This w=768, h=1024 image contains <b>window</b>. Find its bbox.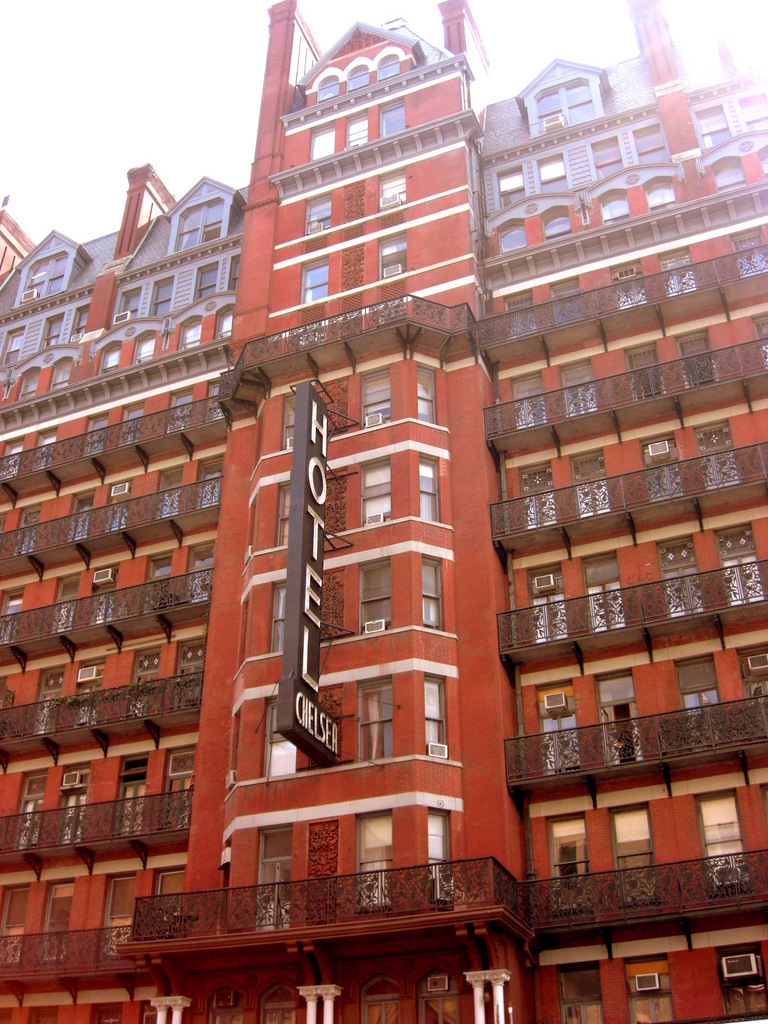
{"left": 605, "top": 805, "right": 663, "bottom": 904}.
